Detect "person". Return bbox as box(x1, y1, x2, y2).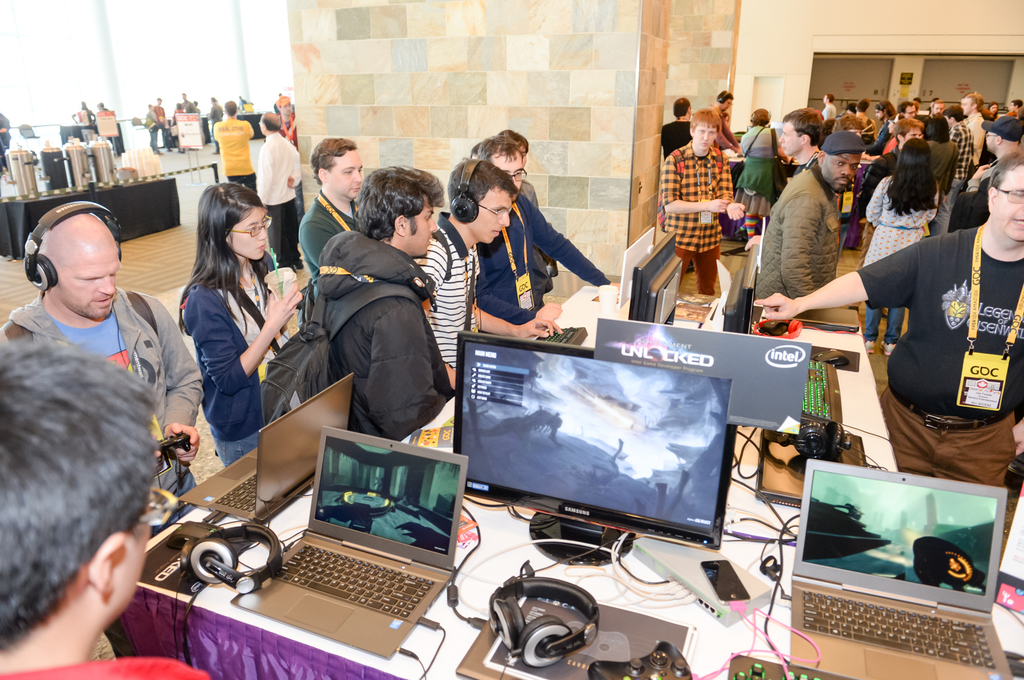
box(947, 115, 1023, 229).
